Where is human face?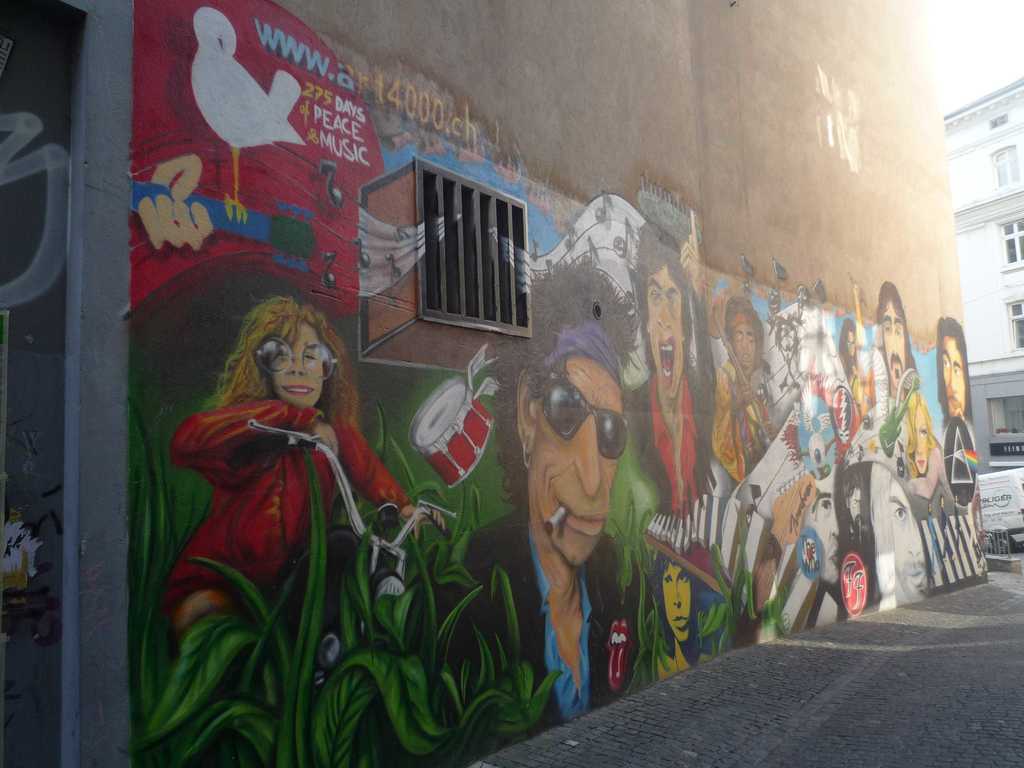
bbox(525, 362, 624, 561).
